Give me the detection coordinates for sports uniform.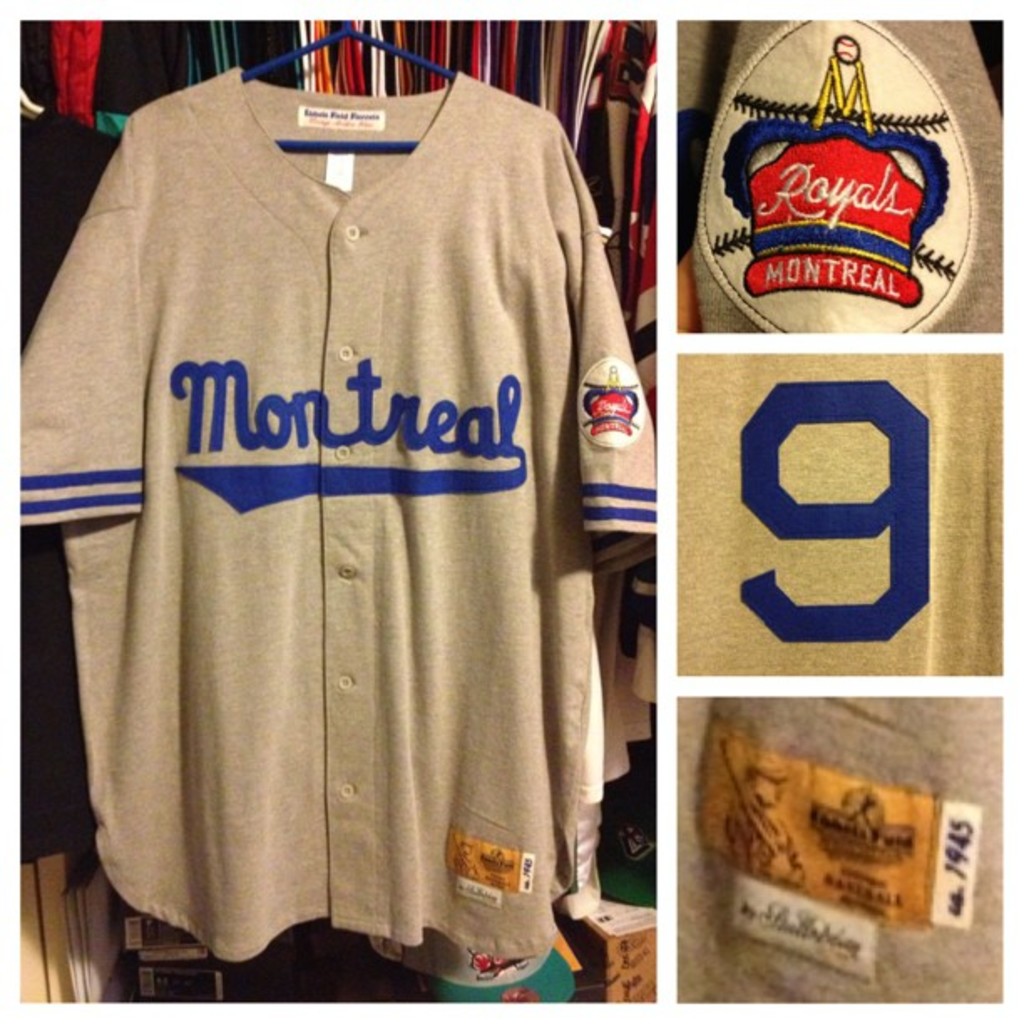
bbox=(8, 13, 661, 982).
